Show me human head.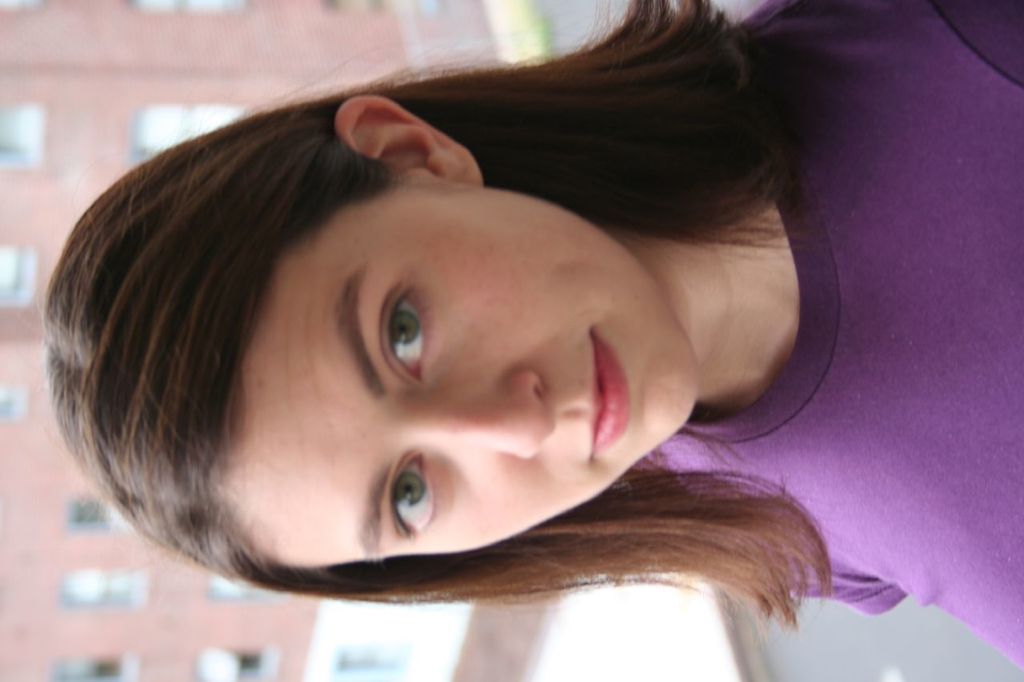
human head is here: 61,70,810,623.
